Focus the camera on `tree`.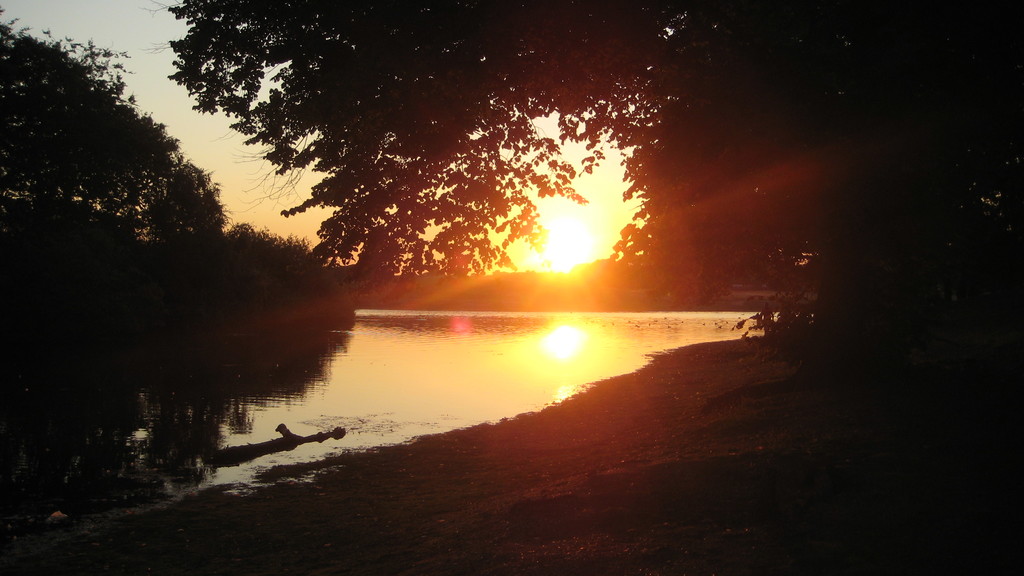
Focus region: [0, 7, 358, 541].
